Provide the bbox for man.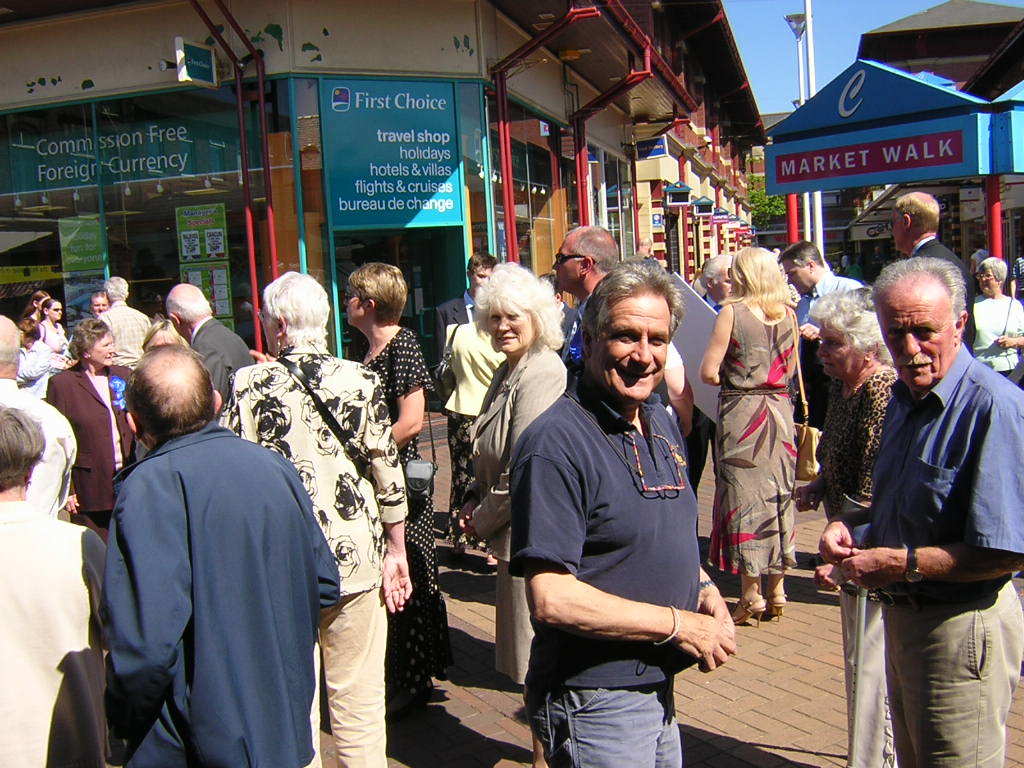
[498,254,736,767].
